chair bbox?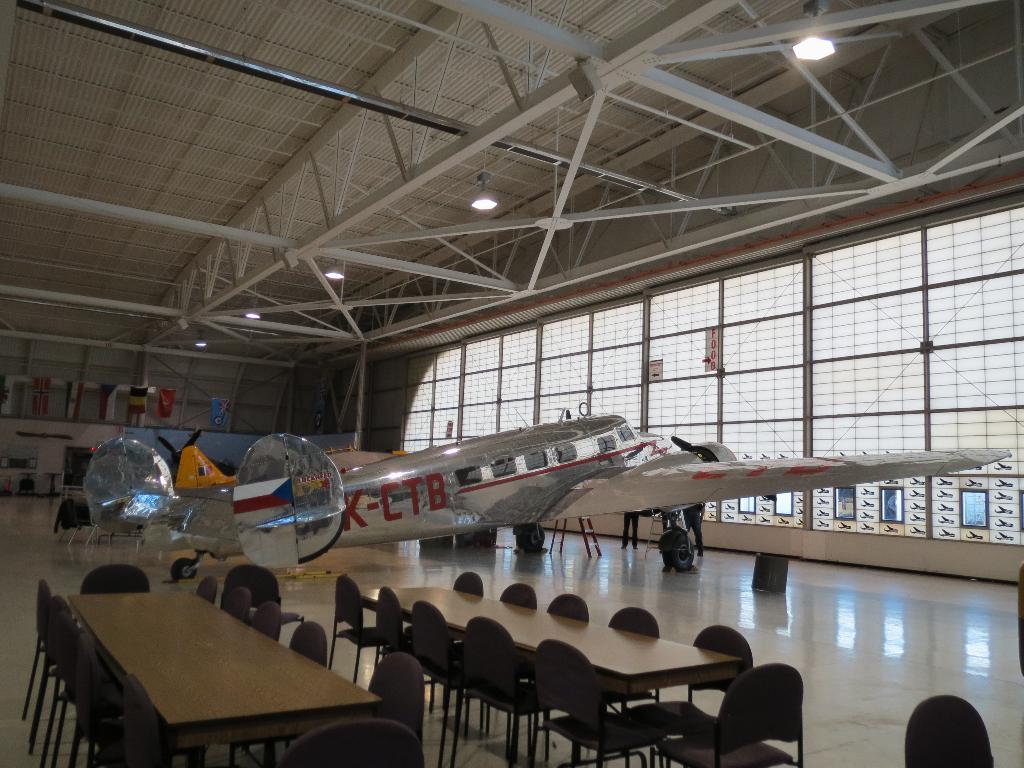
x1=452 y1=570 x2=487 y2=596
